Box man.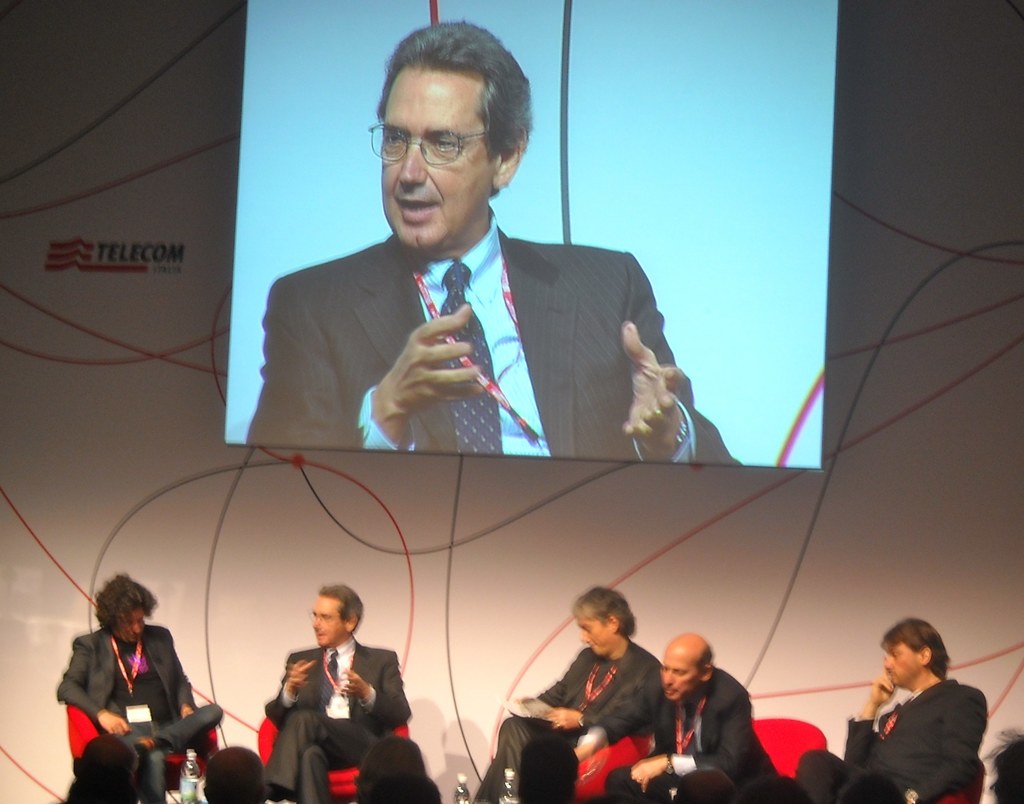
left=52, top=574, right=221, bottom=803.
